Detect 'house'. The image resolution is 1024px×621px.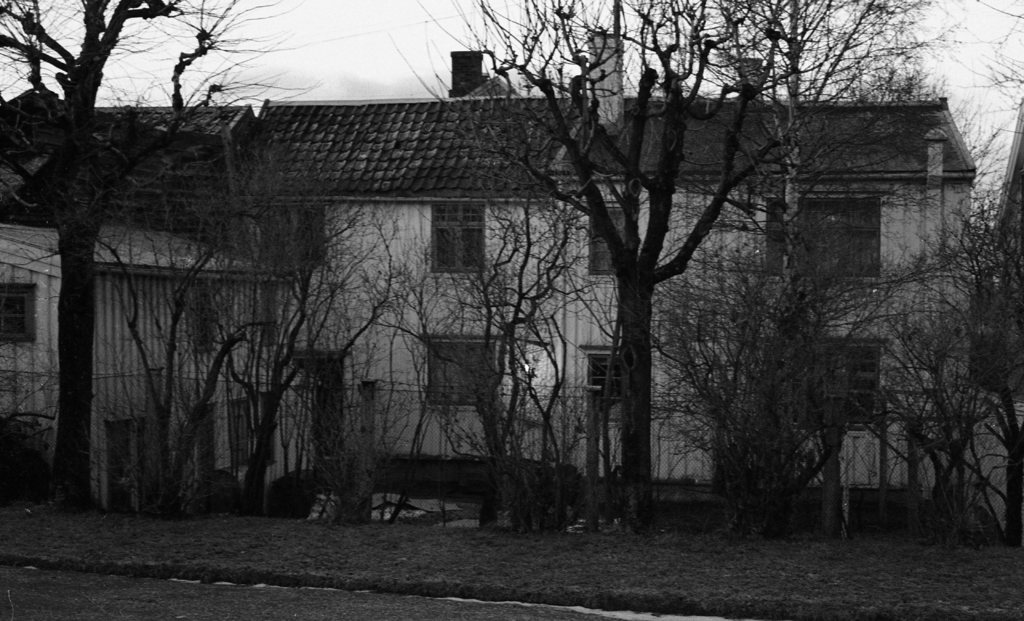
left=0, top=33, right=979, bottom=515.
